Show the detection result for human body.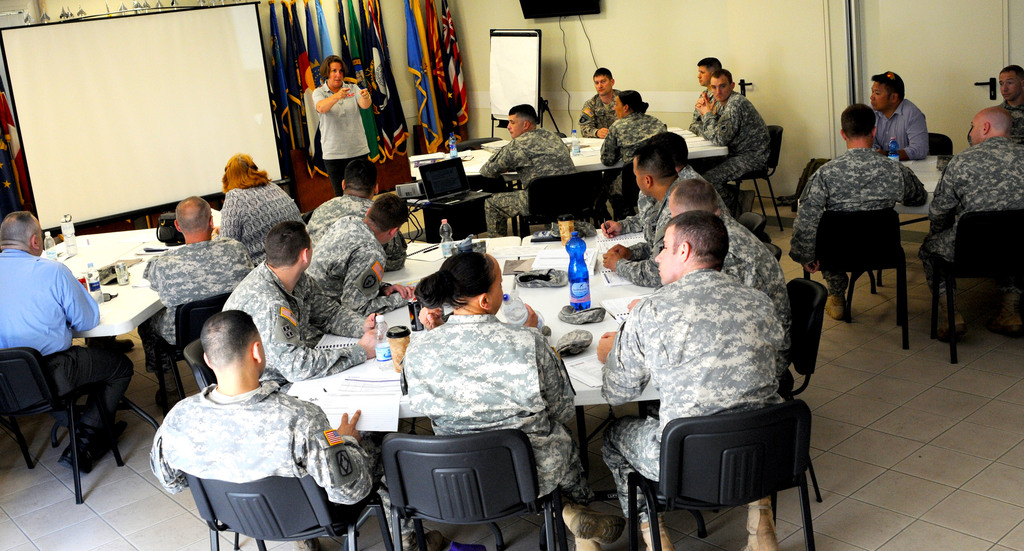
detection(0, 246, 114, 473).
